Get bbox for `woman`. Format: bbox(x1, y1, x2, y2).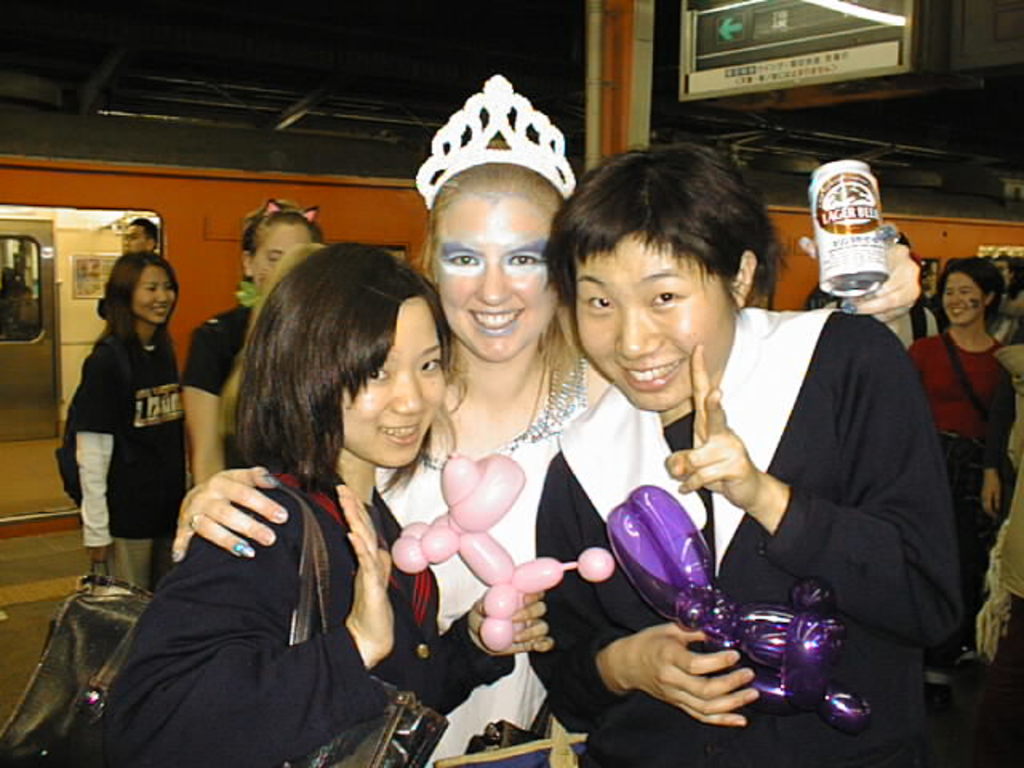
bbox(181, 190, 326, 501).
